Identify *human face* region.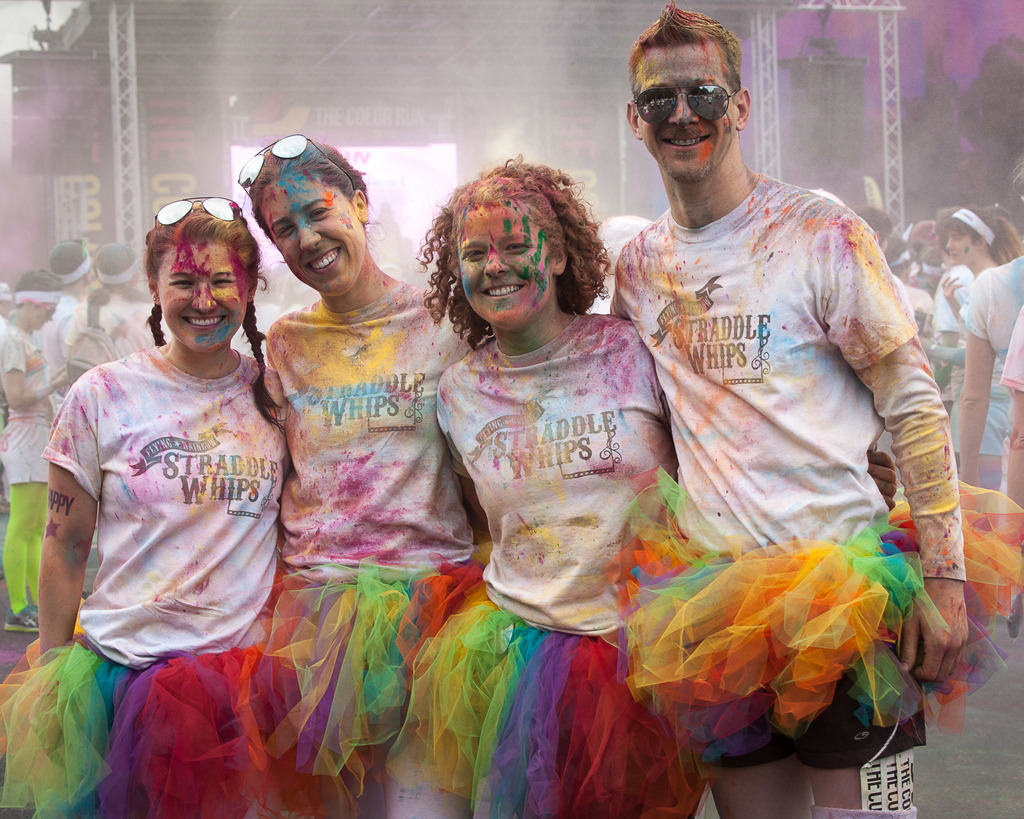
Region: <box>38,298,54,330</box>.
